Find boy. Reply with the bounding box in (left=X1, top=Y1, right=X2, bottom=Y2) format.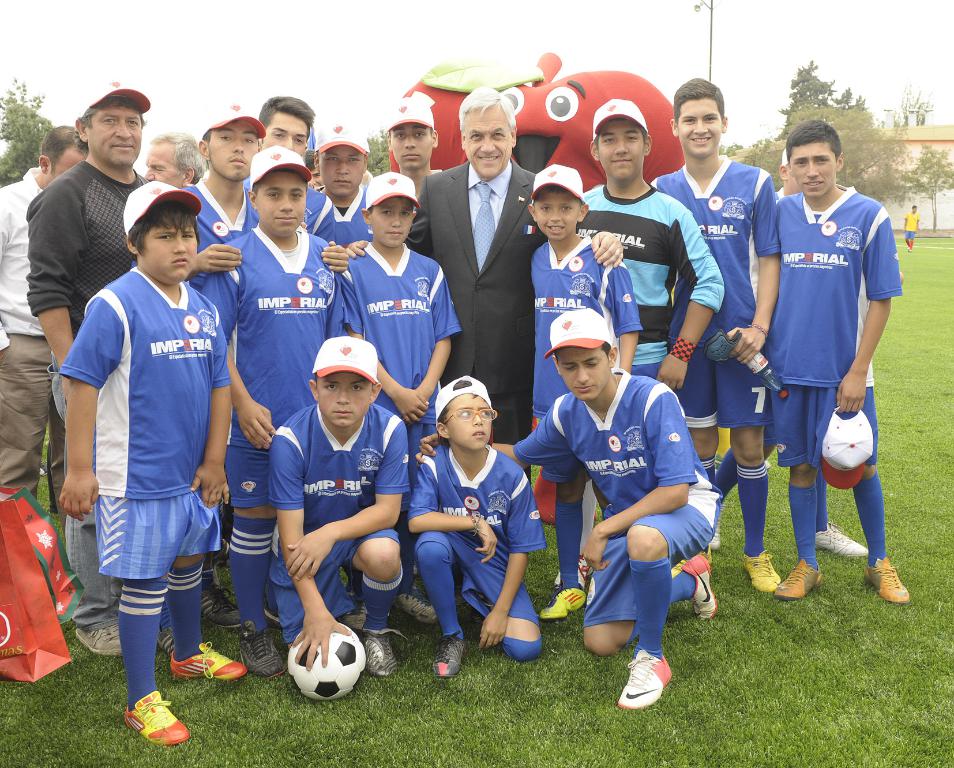
(left=339, top=176, right=463, bottom=450).
